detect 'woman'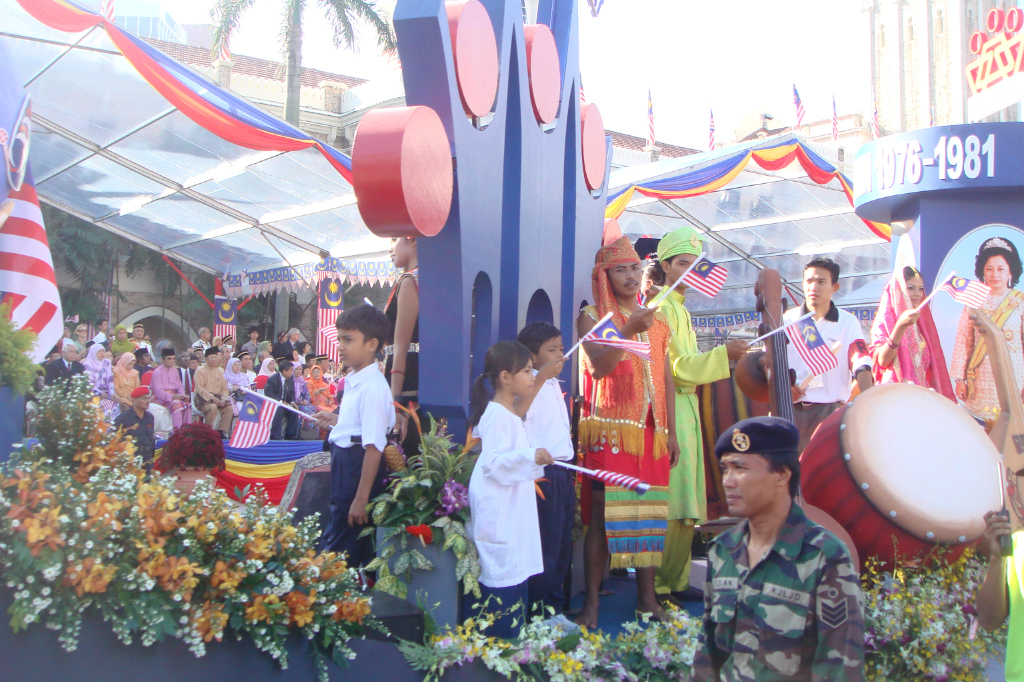
<box>948,236,1023,423</box>
